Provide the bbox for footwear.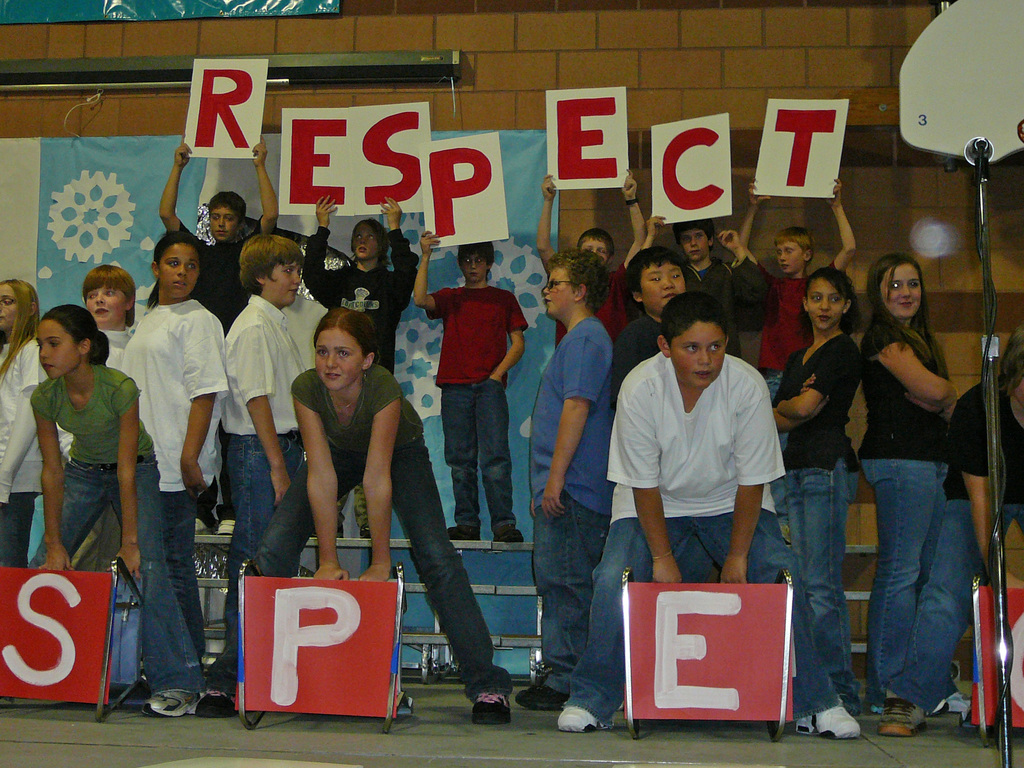
x1=557, y1=702, x2=597, y2=735.
